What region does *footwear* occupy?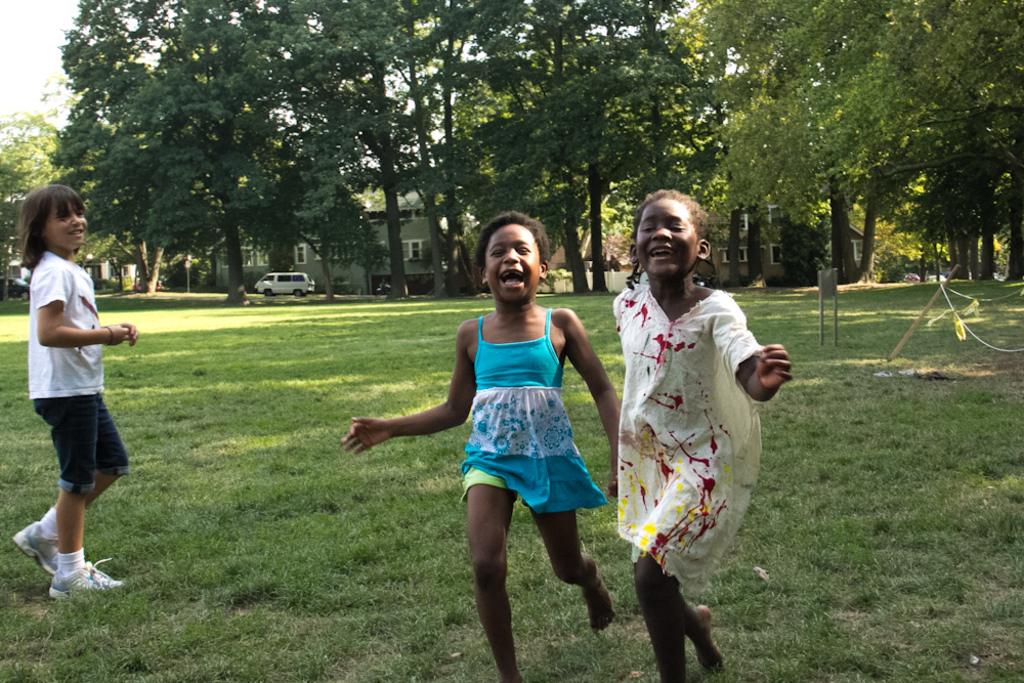
bbox(11, 517, 60, 579).
